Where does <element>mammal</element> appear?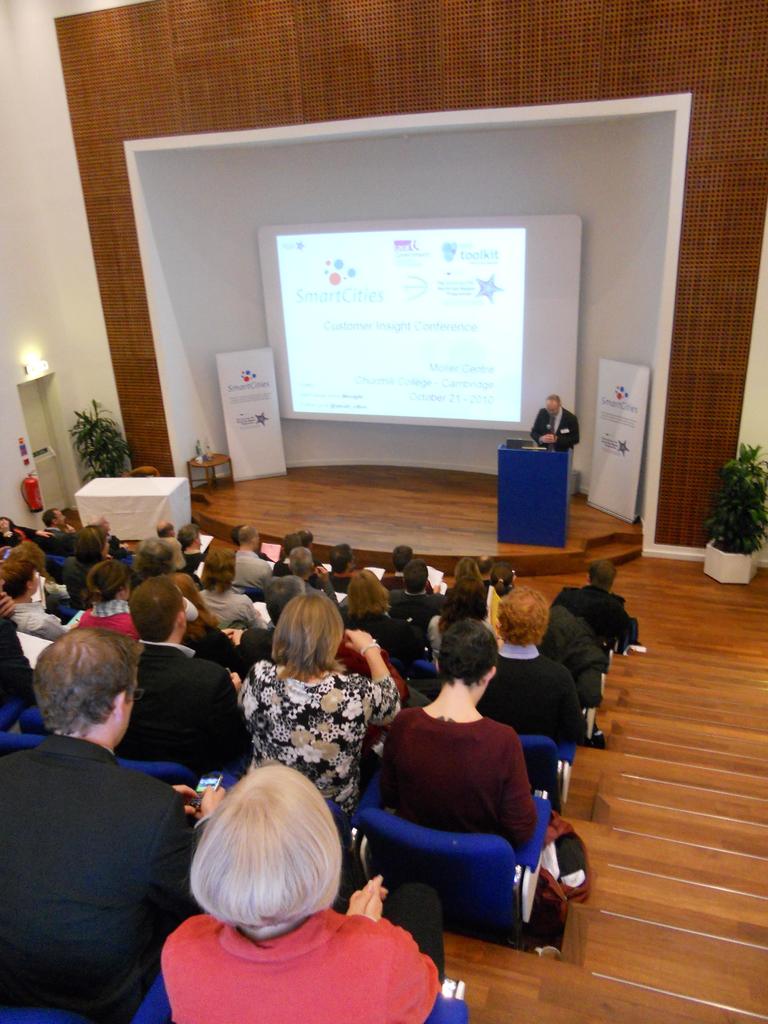
Appears at BBox(150, 752, 476, 1020).
